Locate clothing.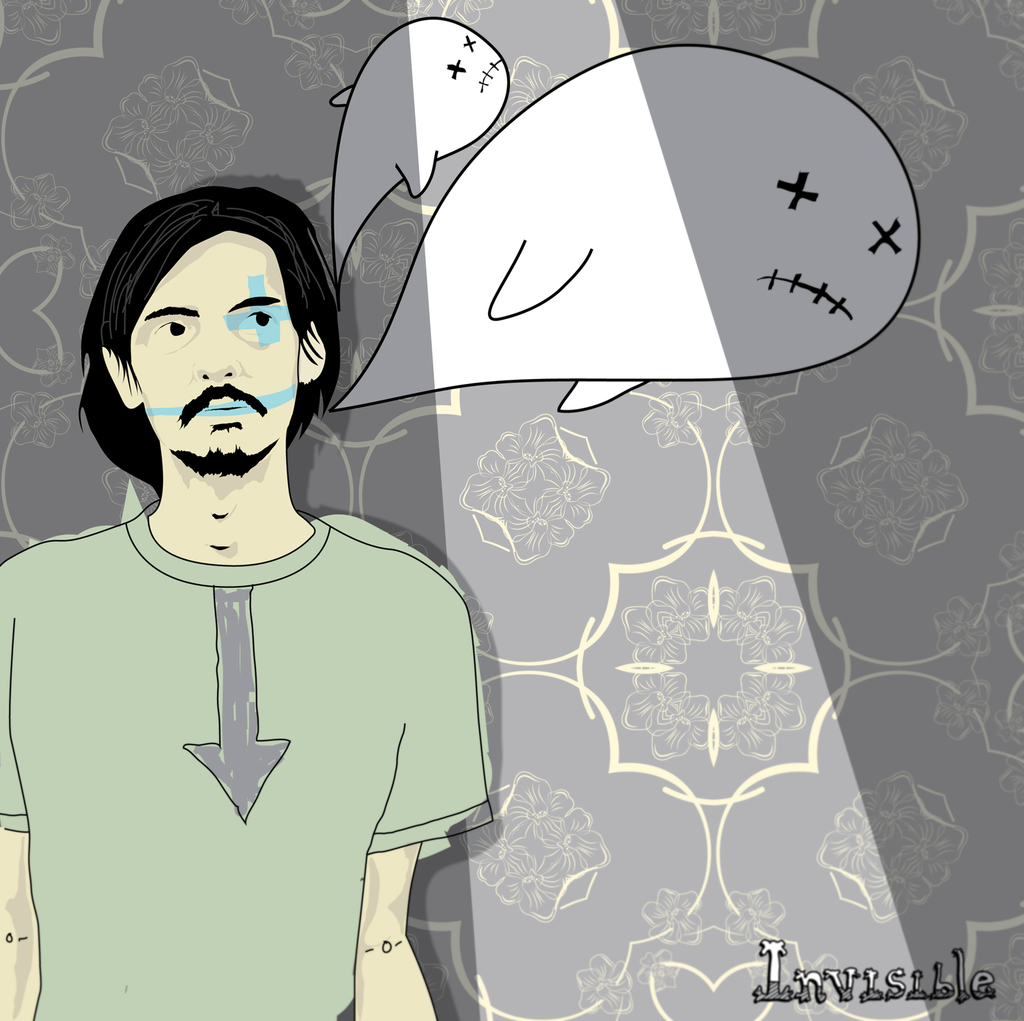
Bounding box: locate(37, 395, 492, 974).
